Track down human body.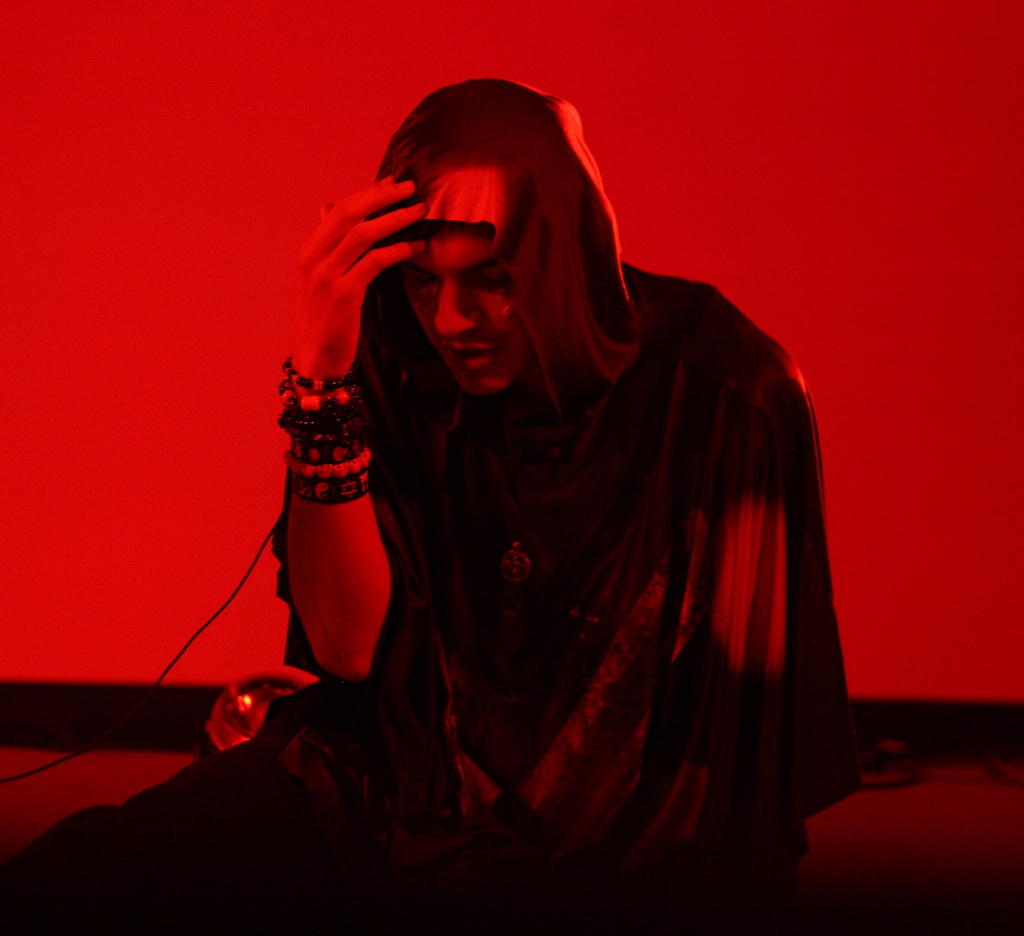
Tracked to x1=288, y1=108, x2=848, y2=935.
